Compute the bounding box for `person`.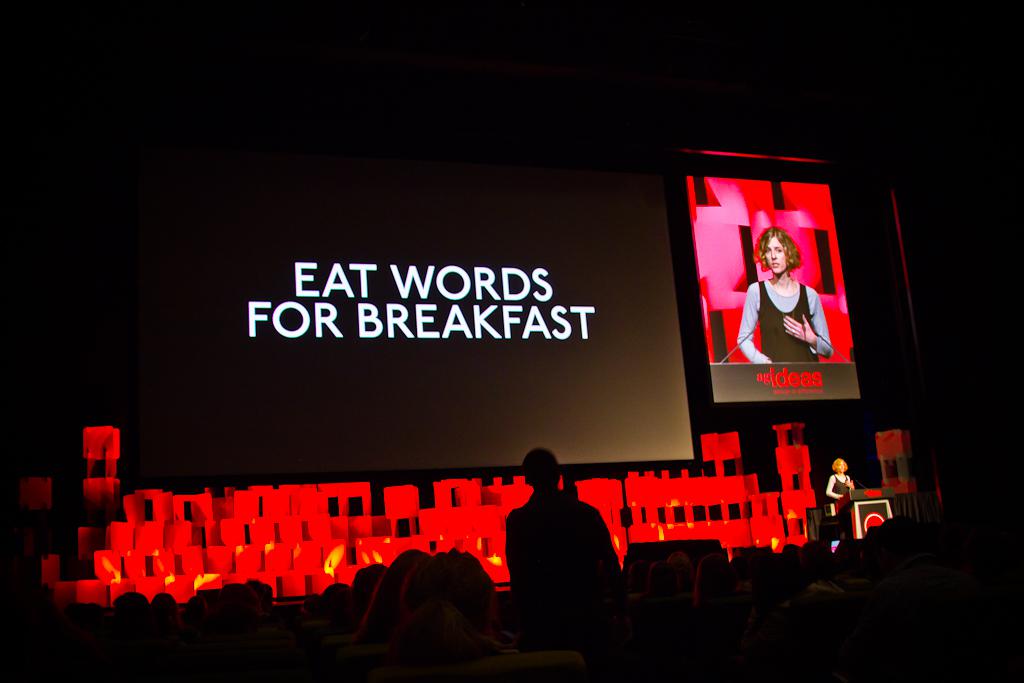
(left=740, top=223, right=827, bottom=361).
